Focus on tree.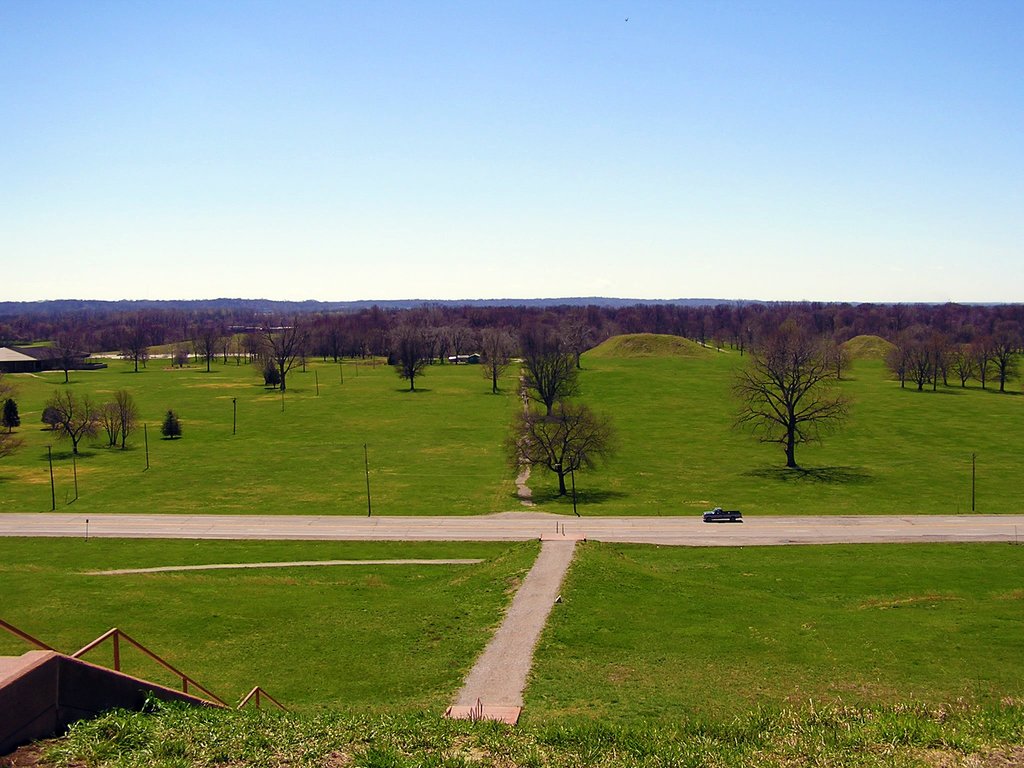
Focused at crop(4, 296, 1023, 422).
